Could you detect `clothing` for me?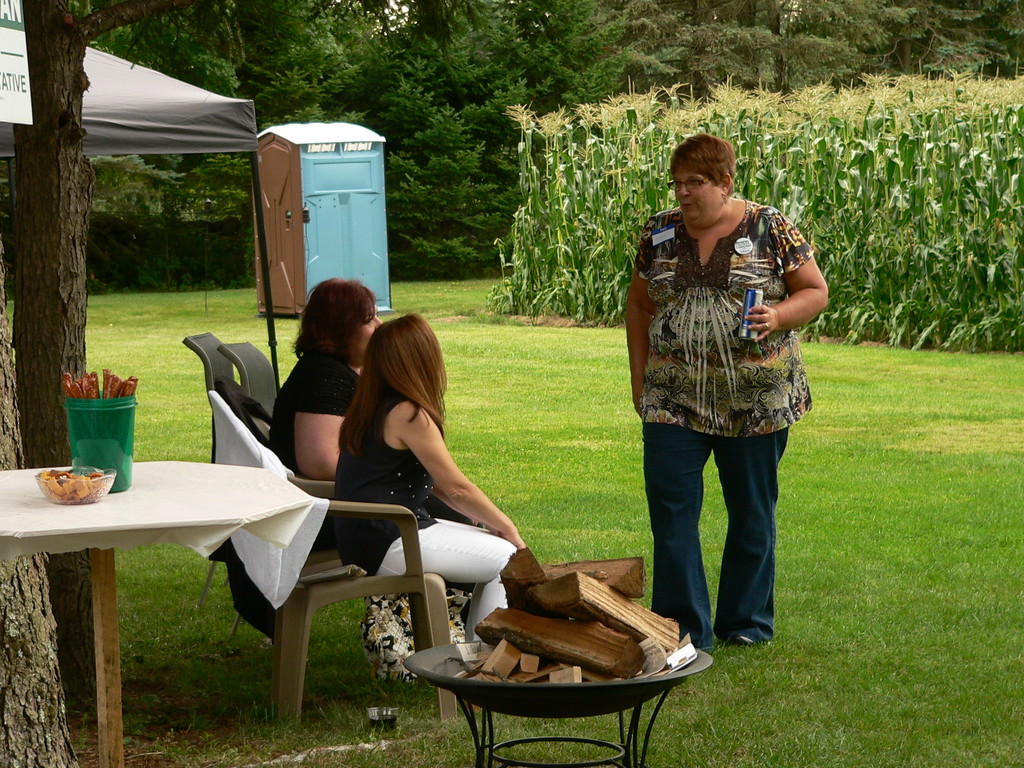
Detection result: <region>321, 387, 528, 646</region>.
